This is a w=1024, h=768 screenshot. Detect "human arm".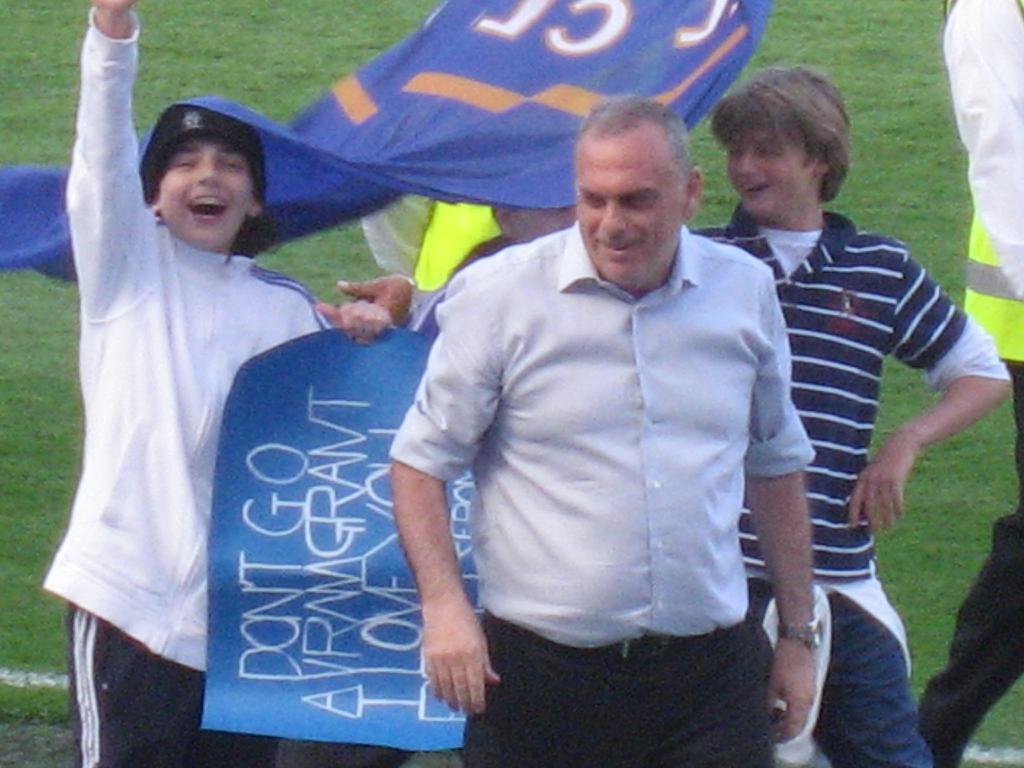
765 263 826 751.
